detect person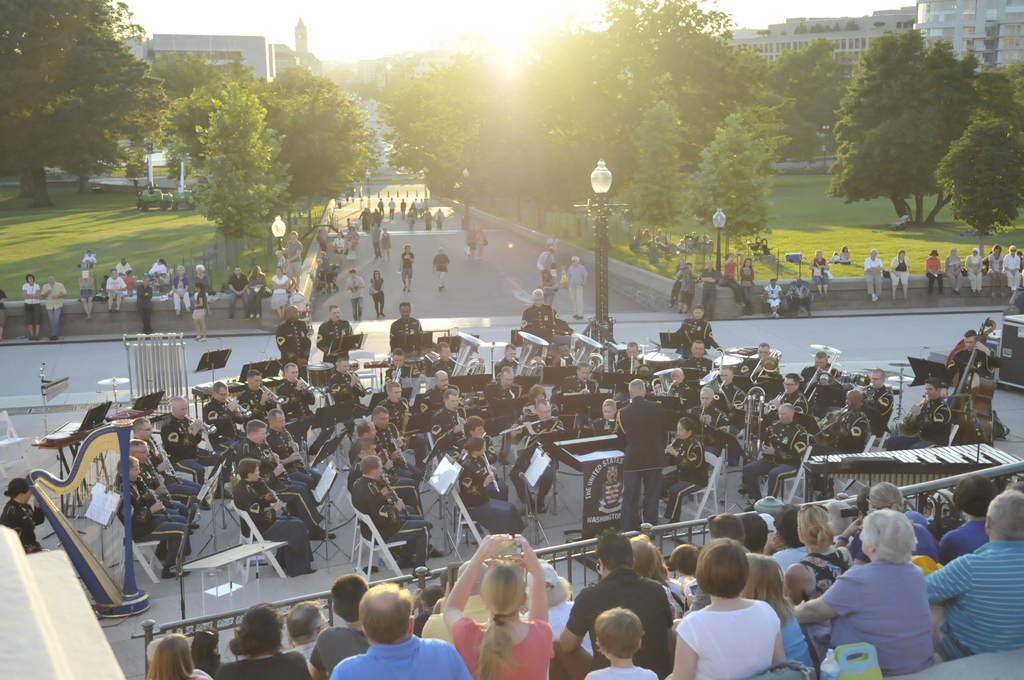
[582,605,661,679]
